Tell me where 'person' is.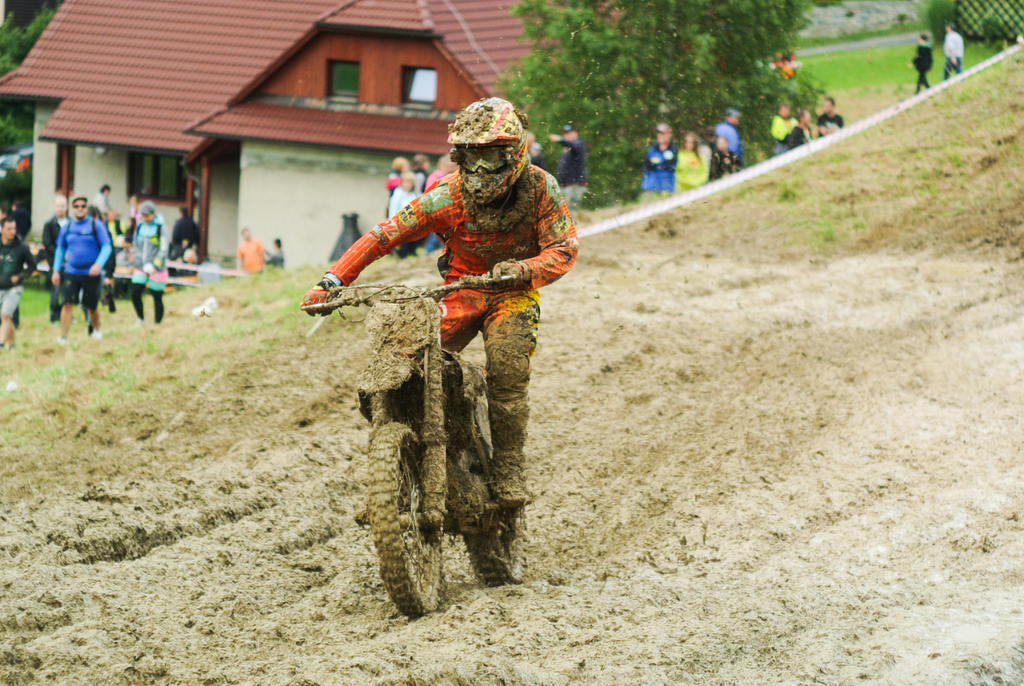
'person' is at x1=814, y1=95, x2=840, y2=140.
